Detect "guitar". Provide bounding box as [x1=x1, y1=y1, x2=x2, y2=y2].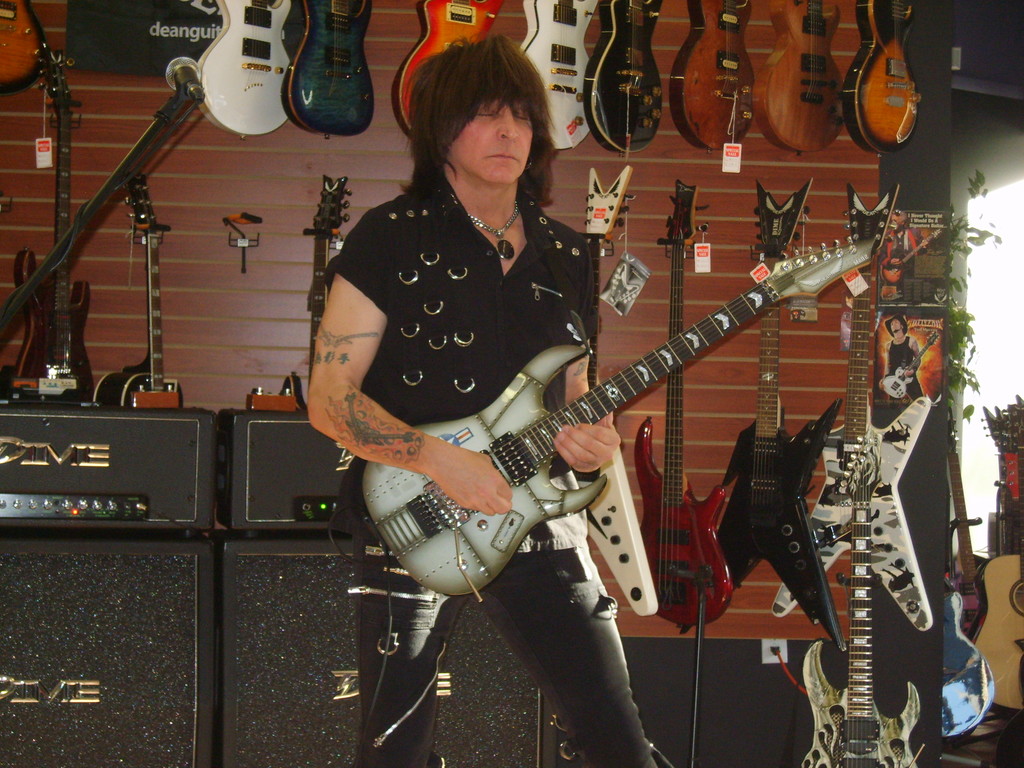
[x1=14, y1=50, x2=93, y2=404].
